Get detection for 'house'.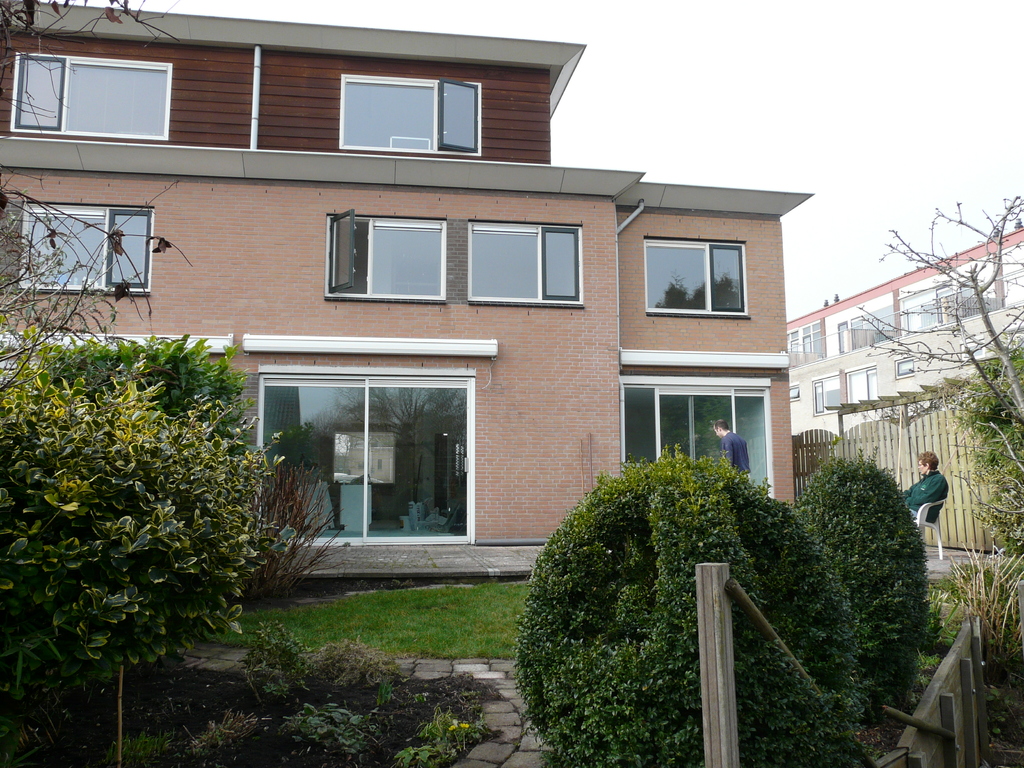
Detection: box(780, 220, 1023, 438).
